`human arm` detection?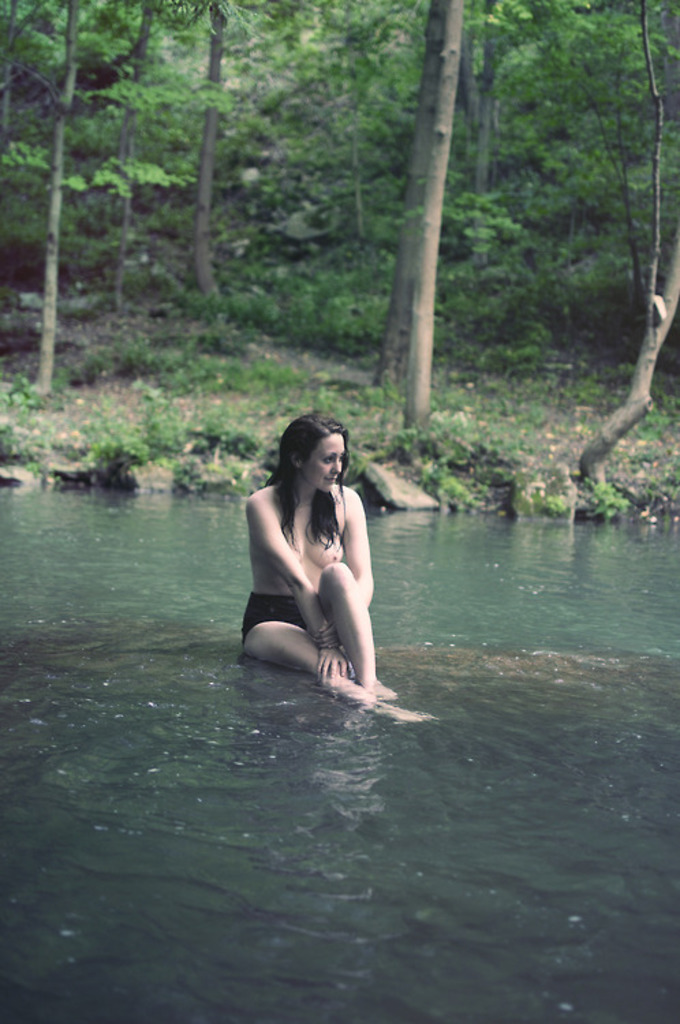
BBox(314, 493, 376, 653)
